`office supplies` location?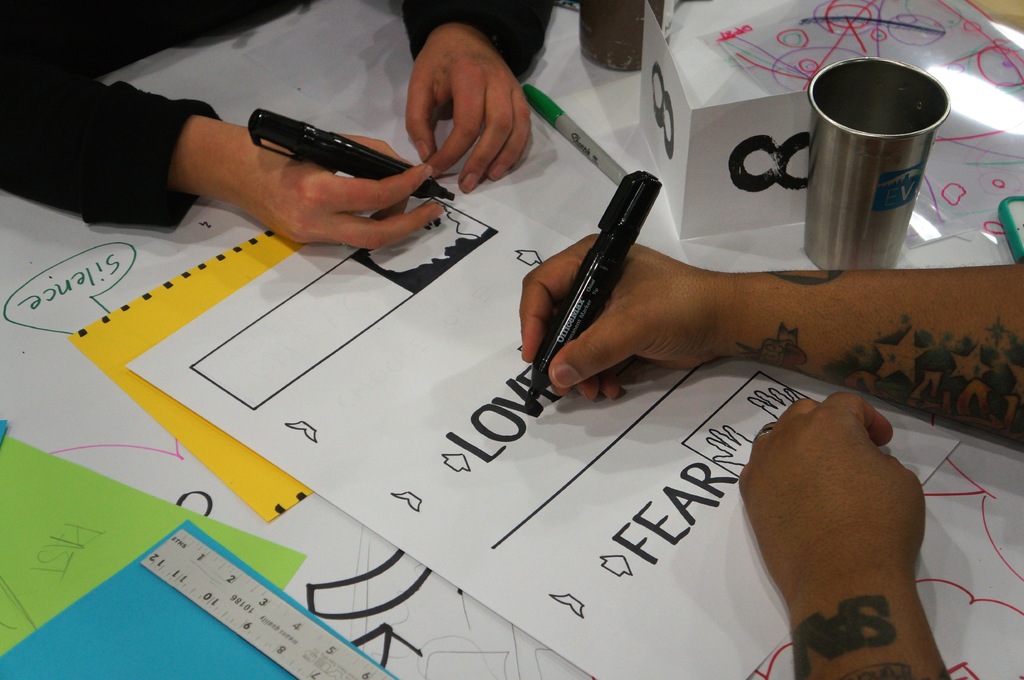
rect(241, 107, 467, 197)
